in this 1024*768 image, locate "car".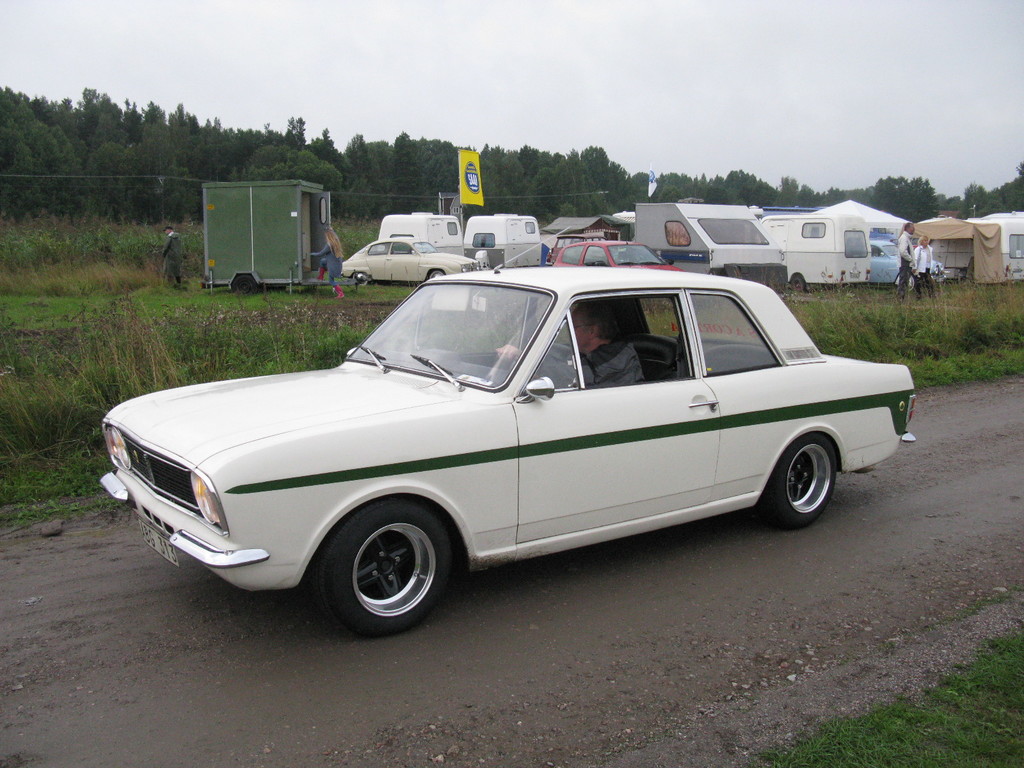
Bounding box: region(864, 239, 948, 291).
